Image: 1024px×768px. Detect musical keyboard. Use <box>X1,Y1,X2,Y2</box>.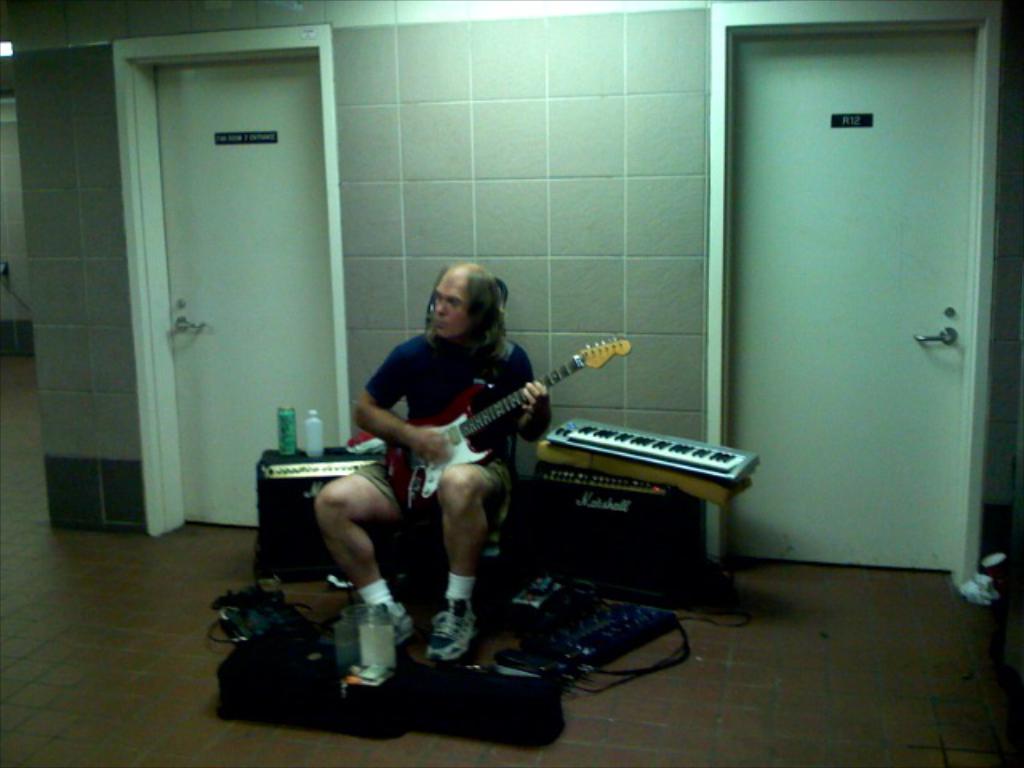
<box>499,402,771,506</box>.
